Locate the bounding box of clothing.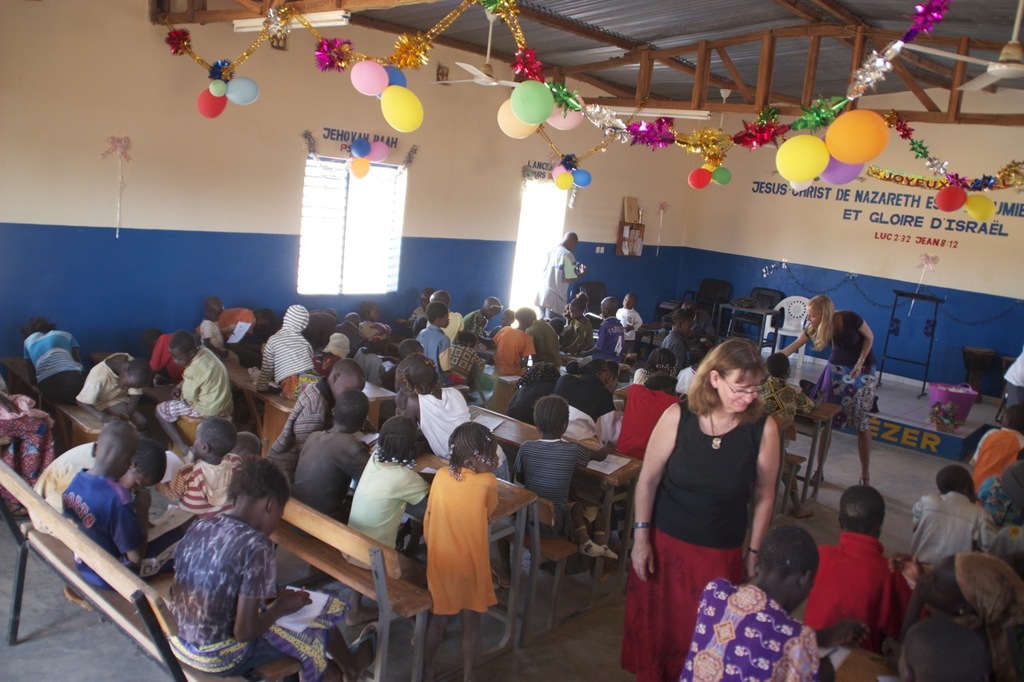
Bounding box: {"x1": 683, "y1": 576, "x2": 822, "y2": 681}.
